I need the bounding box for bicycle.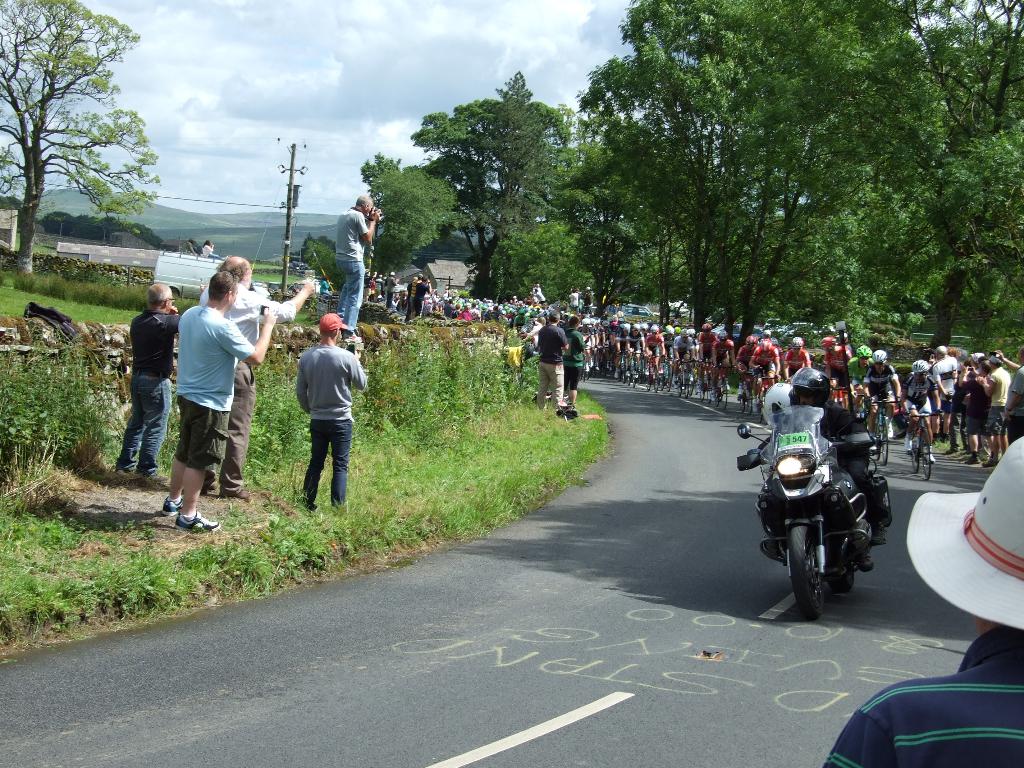
Here it is: box(908, 414, 938, 479).
